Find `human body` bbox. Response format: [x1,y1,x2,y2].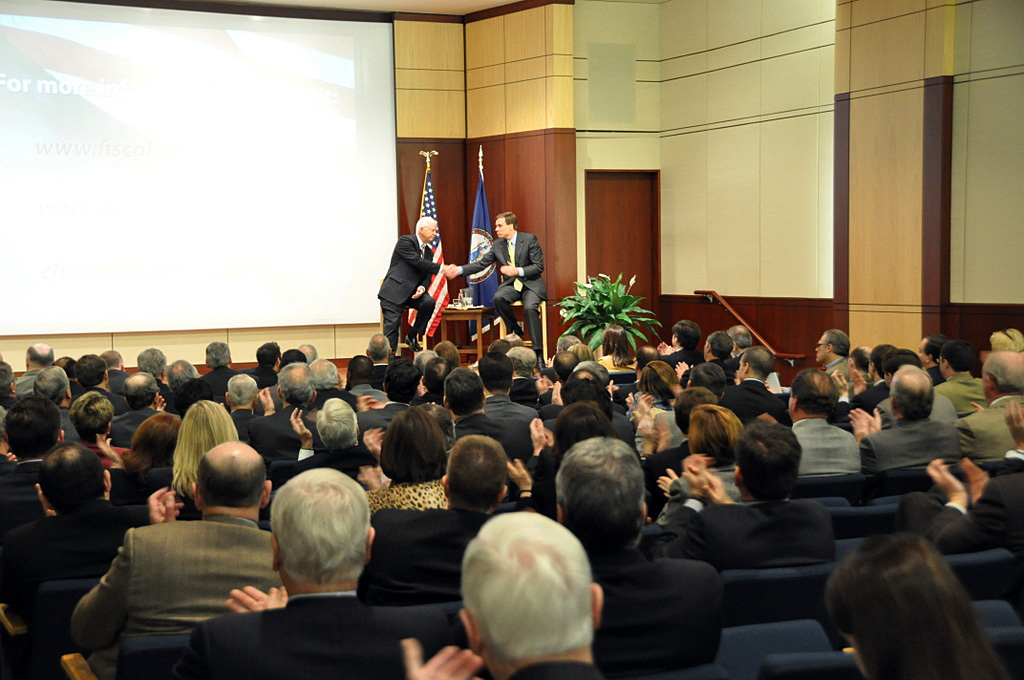
[706,422,843,567].
